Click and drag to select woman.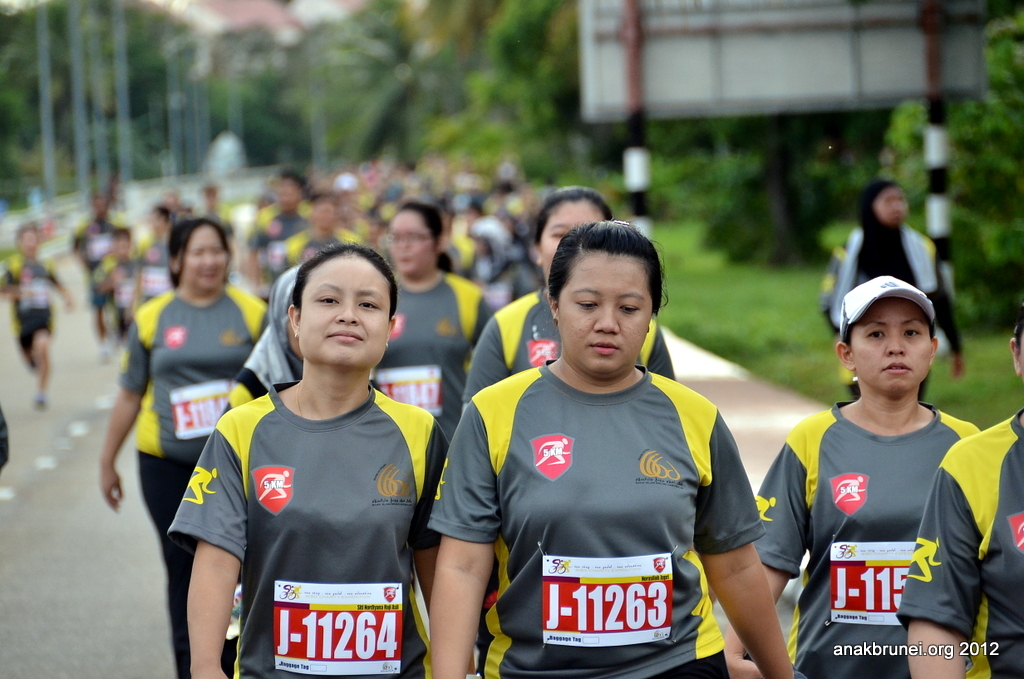
Selection: [372, 208, 498, 447].
